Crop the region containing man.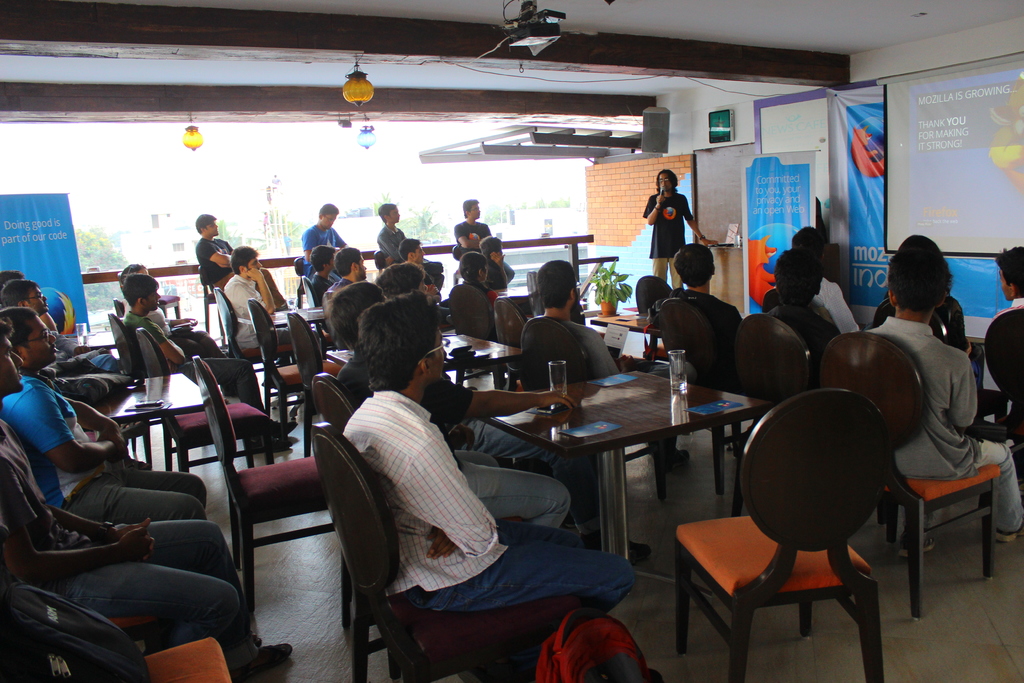
Crop region: detection(193, 210, 237, 288).
